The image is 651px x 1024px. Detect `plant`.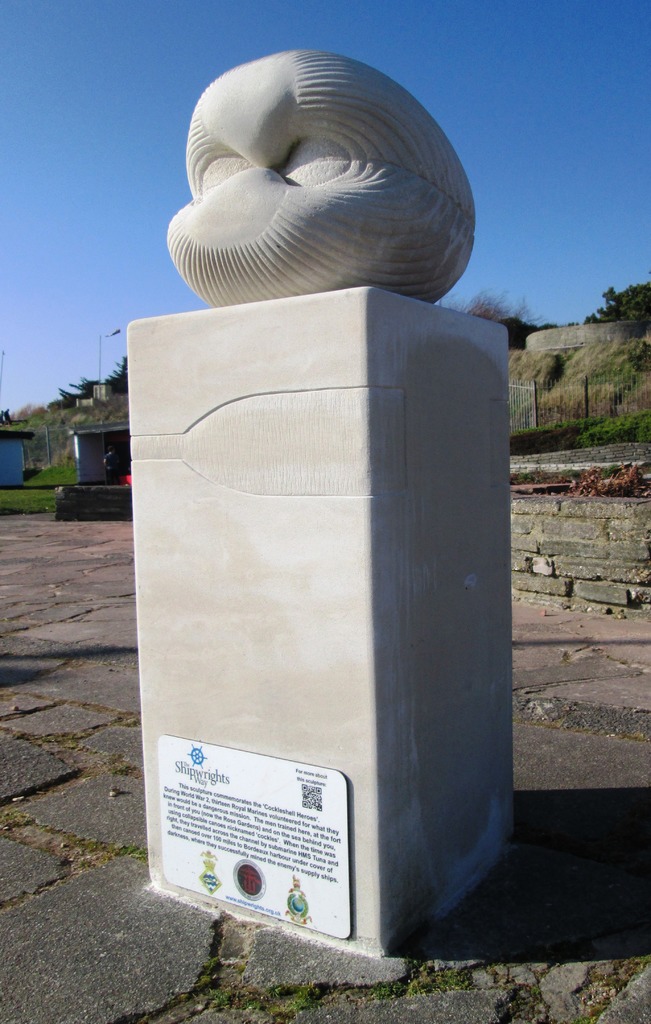
Detection: <region>506, 406, 650, 456</region>.
